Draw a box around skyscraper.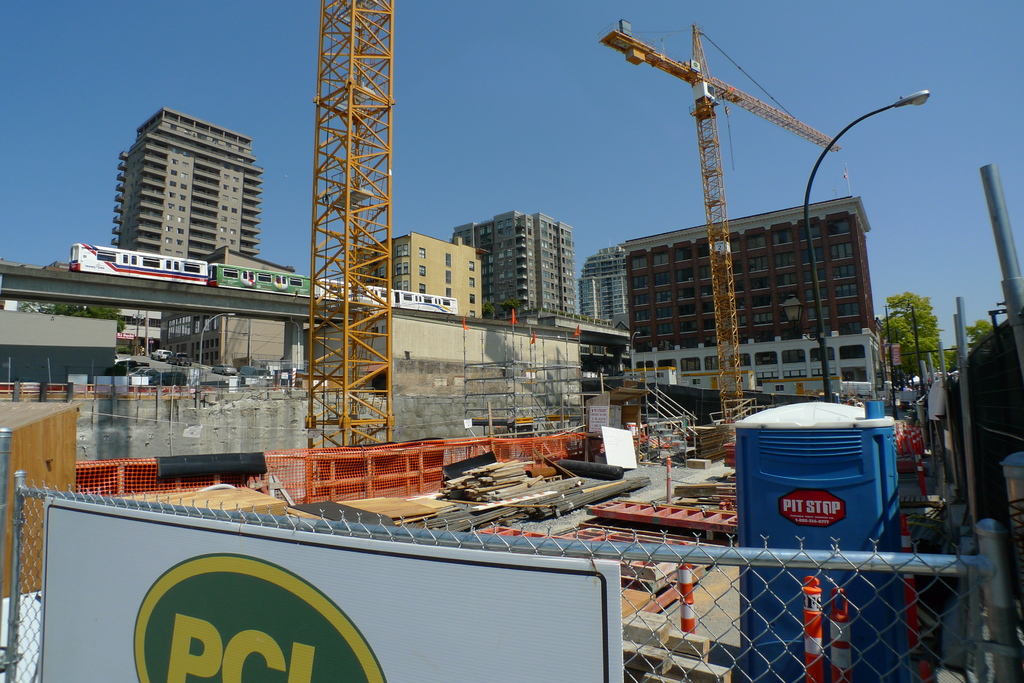
box=[577, 241, 632, 335].
